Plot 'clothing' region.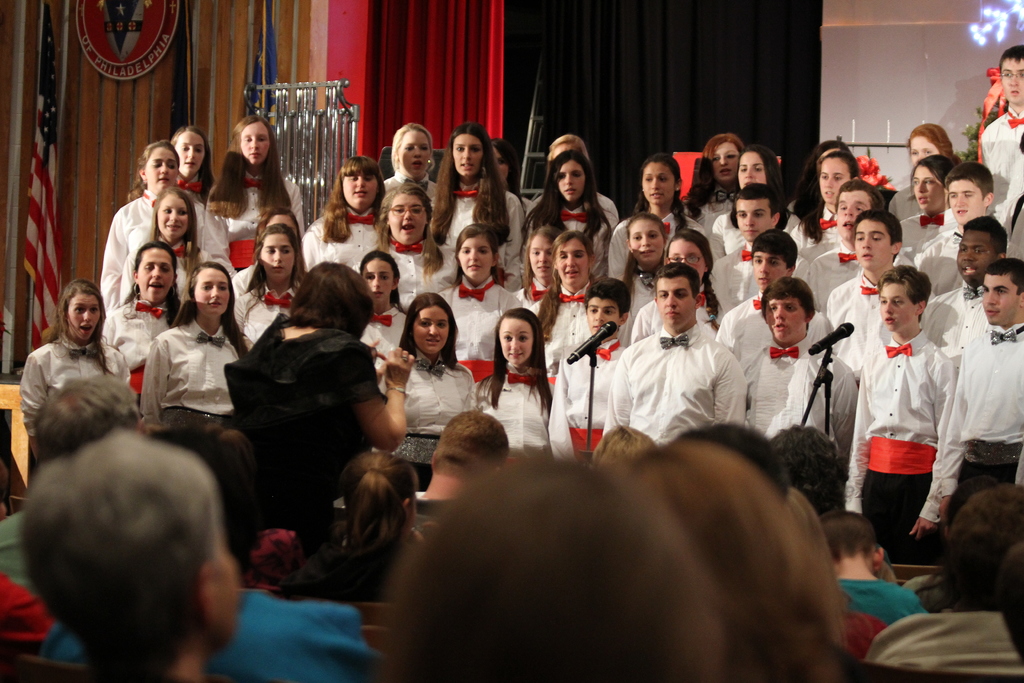
Plotted at l=900, t=206, r=950, b=260.
